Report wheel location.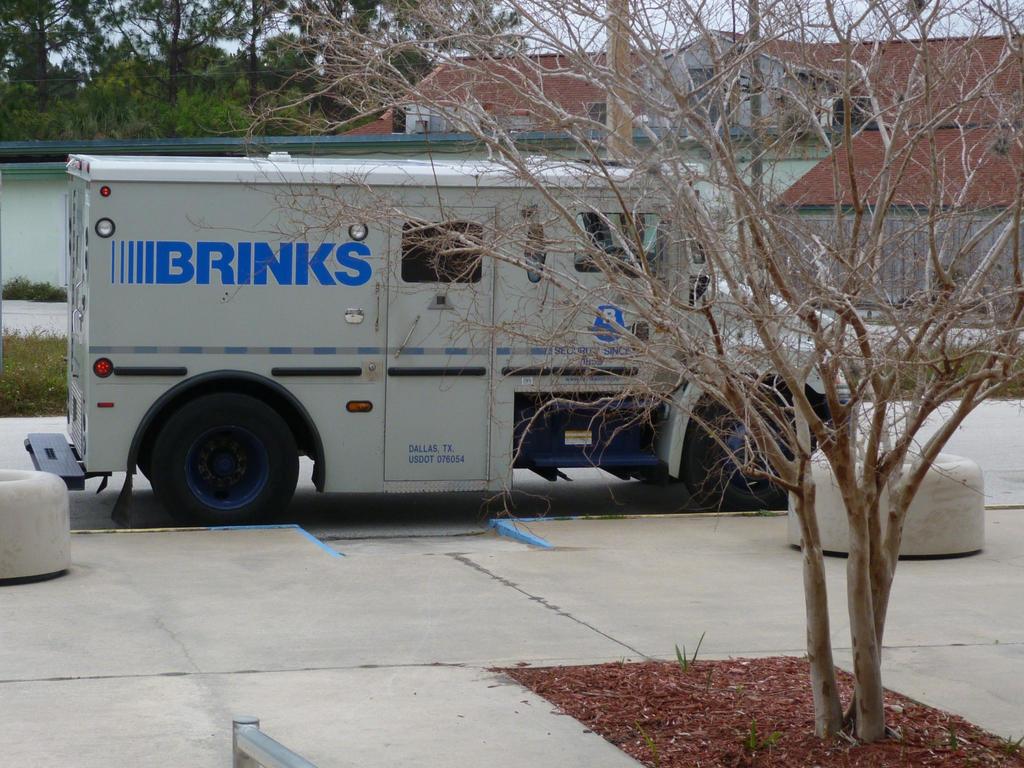
Report: [131,372,295,531].
